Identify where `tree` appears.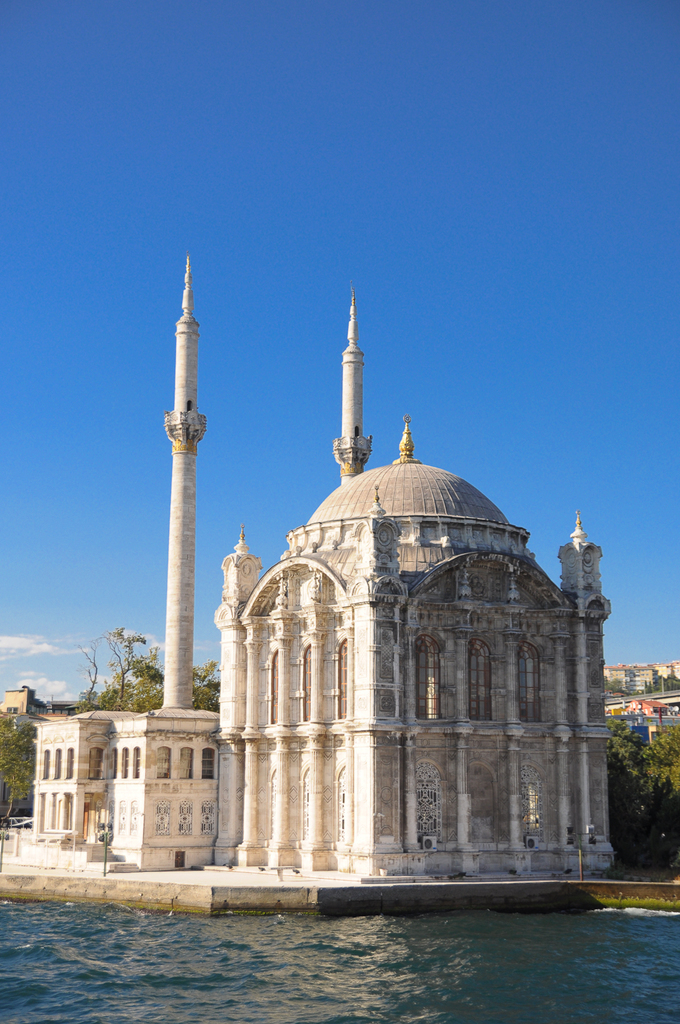
Appears at pyautogui.locateOnScreen(63, 621, 139, 717).
